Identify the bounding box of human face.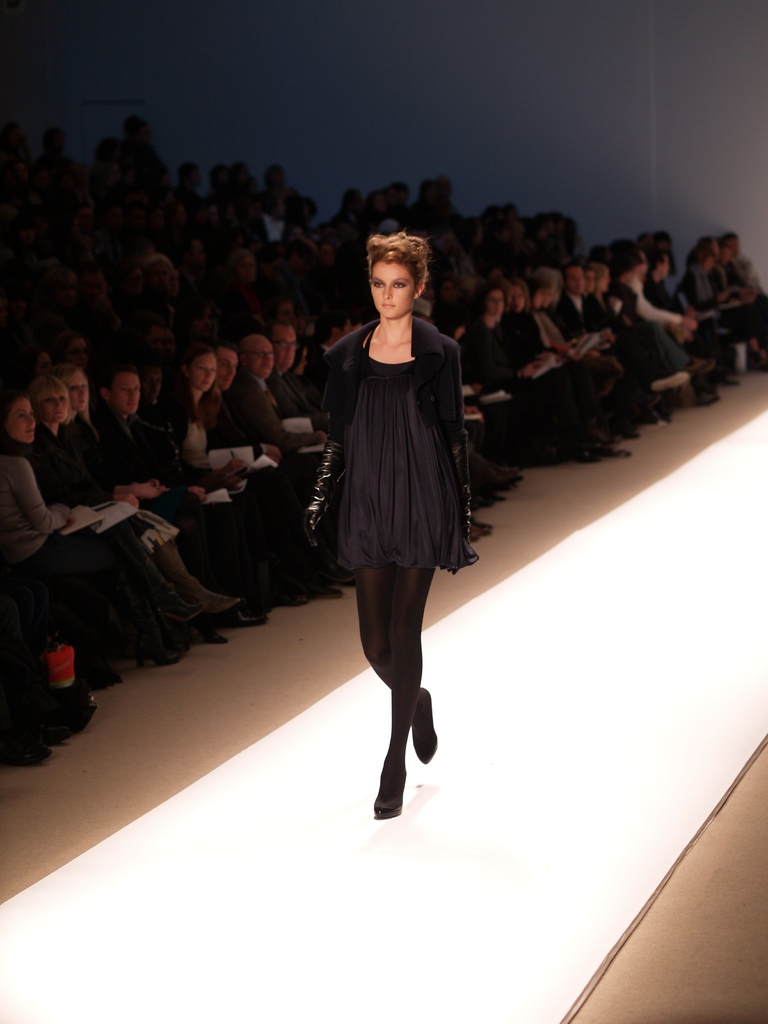
Rect(271, 324, 299, 372).
